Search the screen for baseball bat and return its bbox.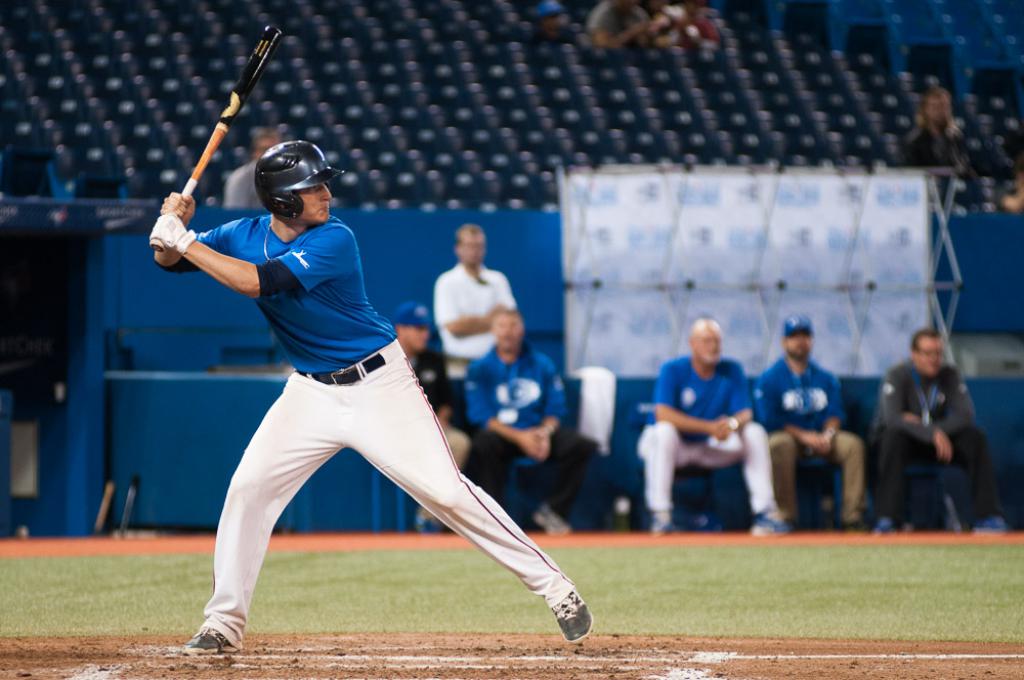
Found: (left=148, top=25, right=279, bottom=249).
